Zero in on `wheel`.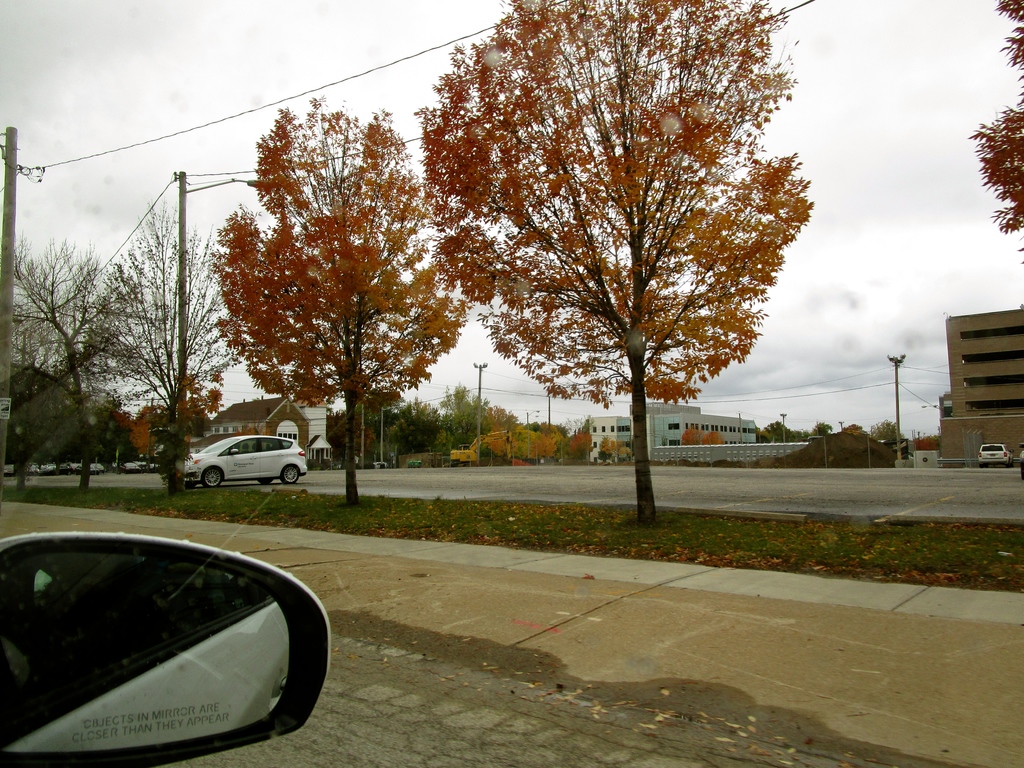
Zeroed in: (left=282, top=463, right=298, bottom=481).
